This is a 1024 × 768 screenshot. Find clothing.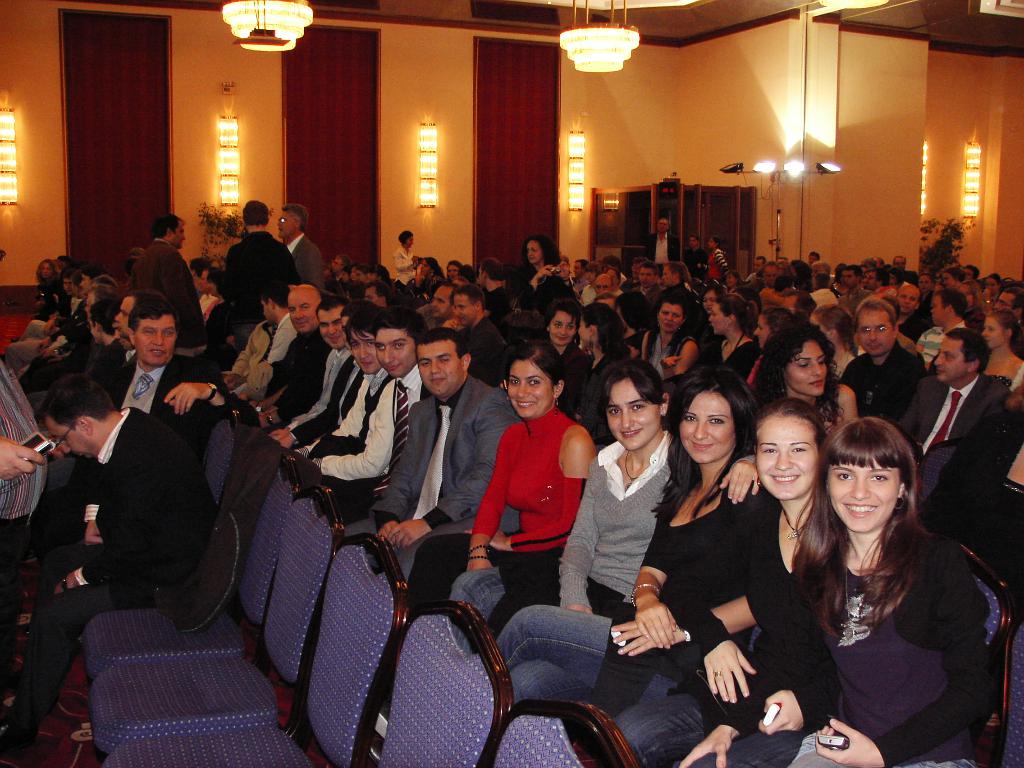
Bounding box: [x1=698, y1=342, x2=756, y2=383].
